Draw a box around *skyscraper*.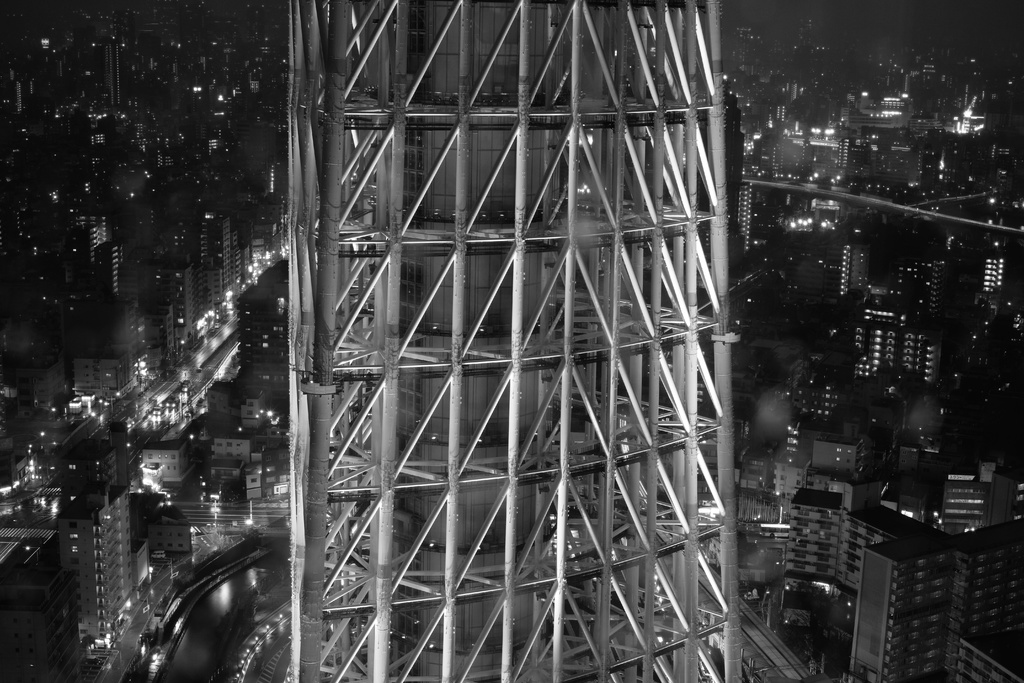
[x1=98, y1=26, x2=123, y2=109].
